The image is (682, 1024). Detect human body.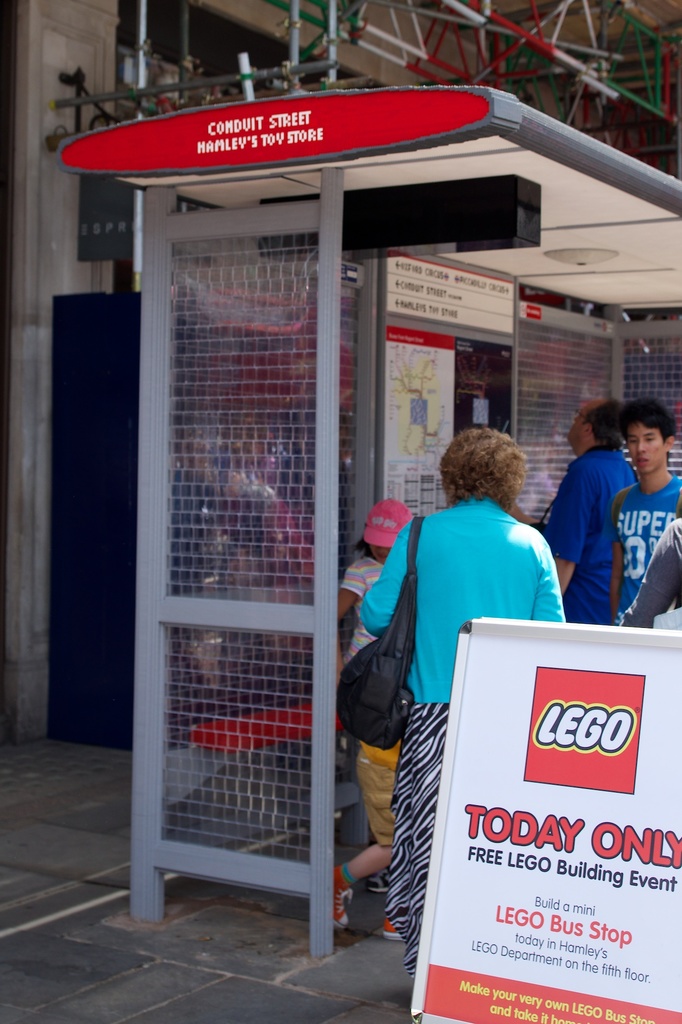
Detection: 540 440 631 625.
